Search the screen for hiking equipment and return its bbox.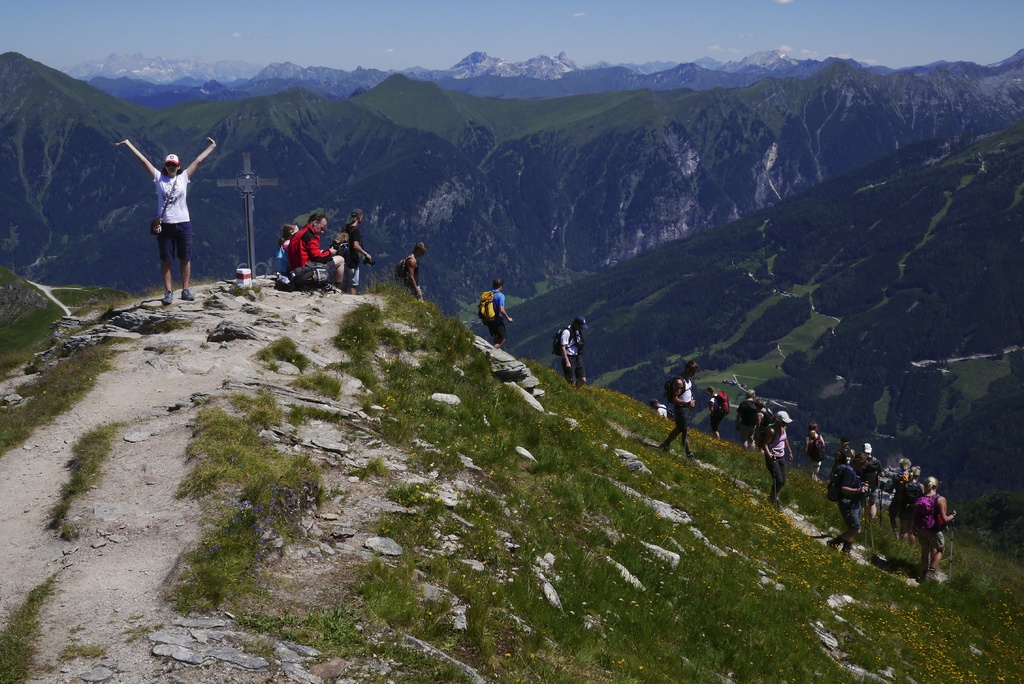
Found: {"x1": 552, "y1": 329, "x2": 581, "y2": 359}.
